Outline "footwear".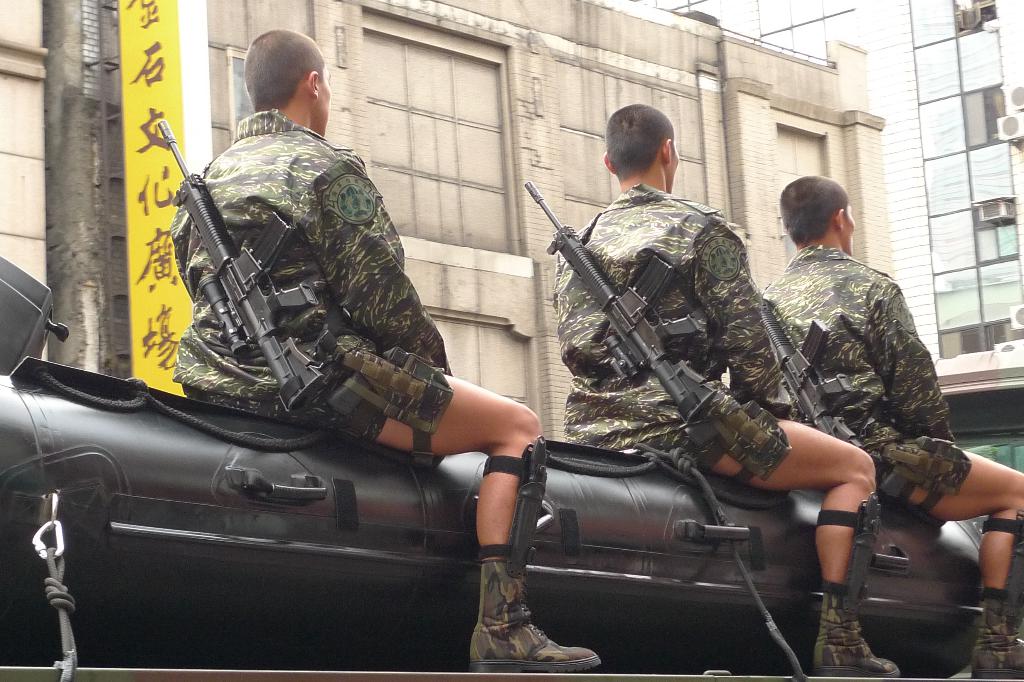
Outline: {"left": 468, "top": 564, "right": 607, "bottom": 668}.
